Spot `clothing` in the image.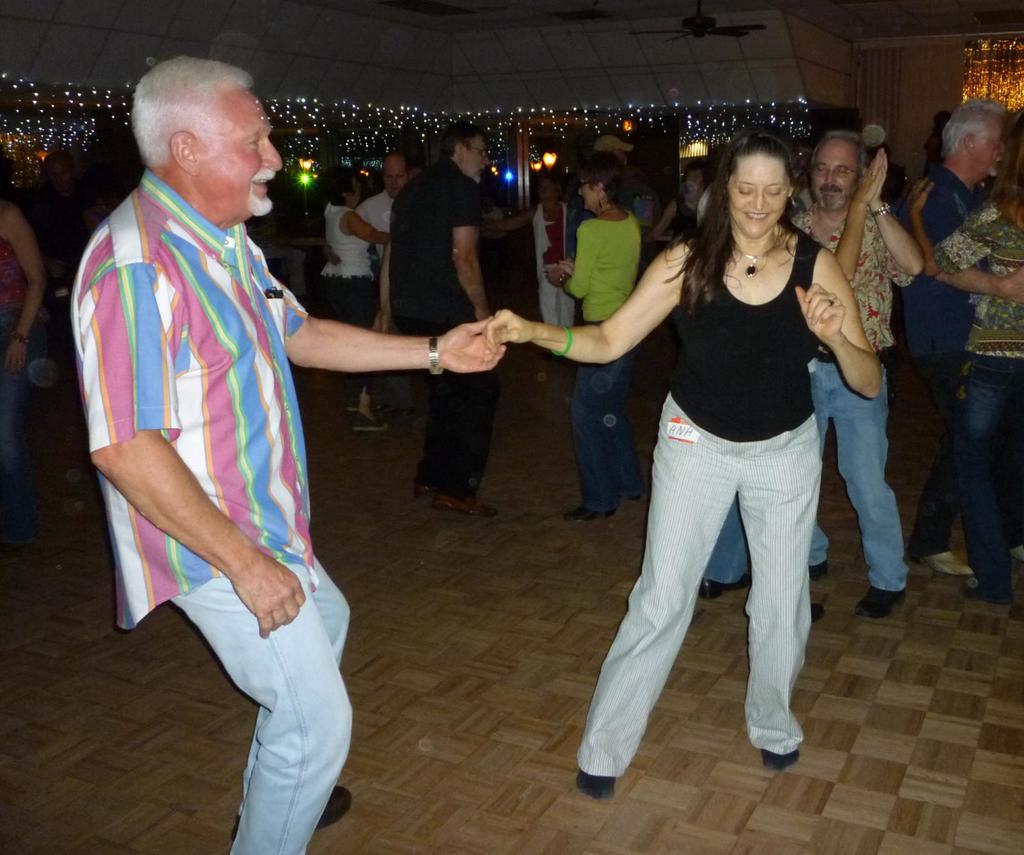
`clothing` found at [left=82, top=106, right=356, bottom=787].
